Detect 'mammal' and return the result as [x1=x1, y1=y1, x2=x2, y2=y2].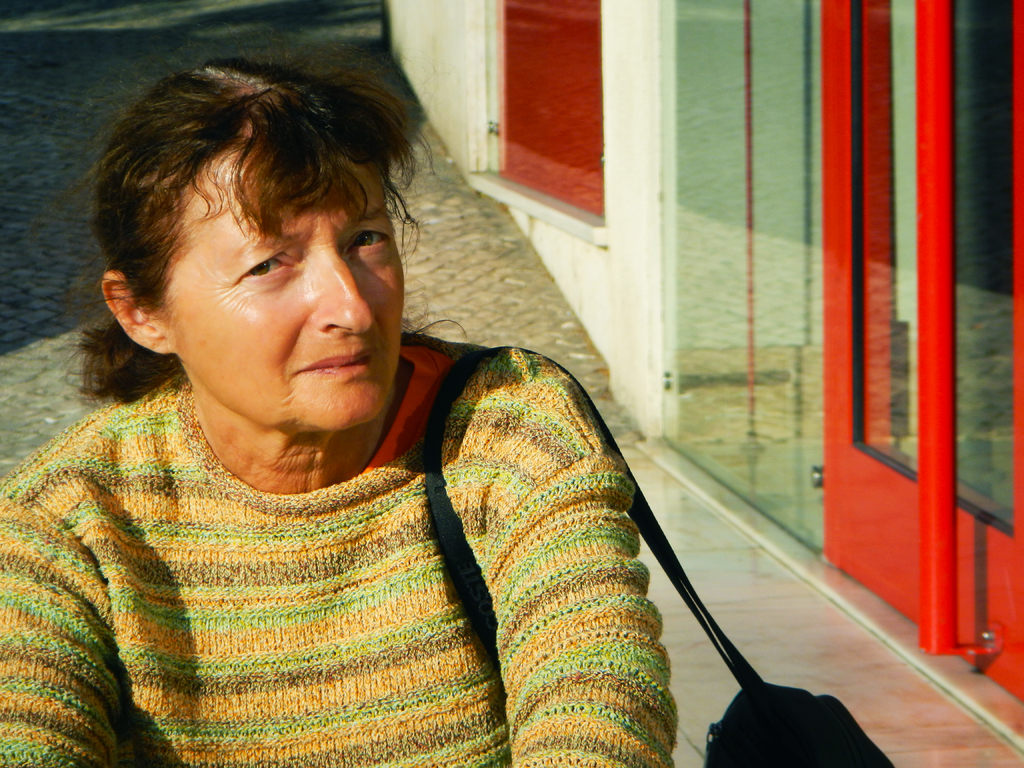
[x1=0, y1=41, x2=678, y2=767].
